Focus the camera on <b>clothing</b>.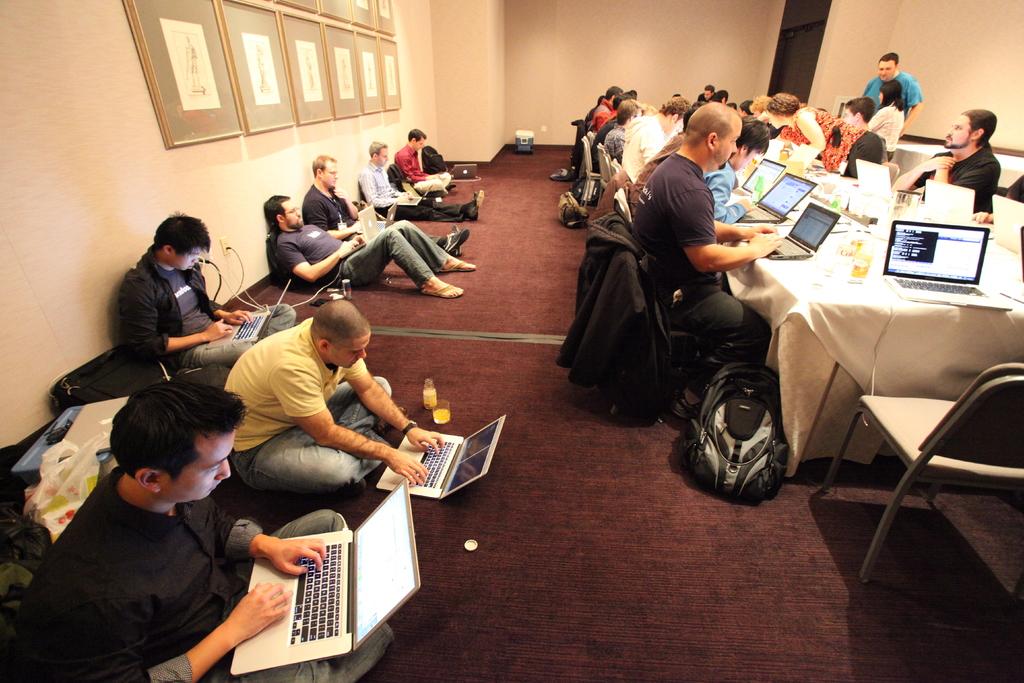
Focus region: [15,465,262,682].
